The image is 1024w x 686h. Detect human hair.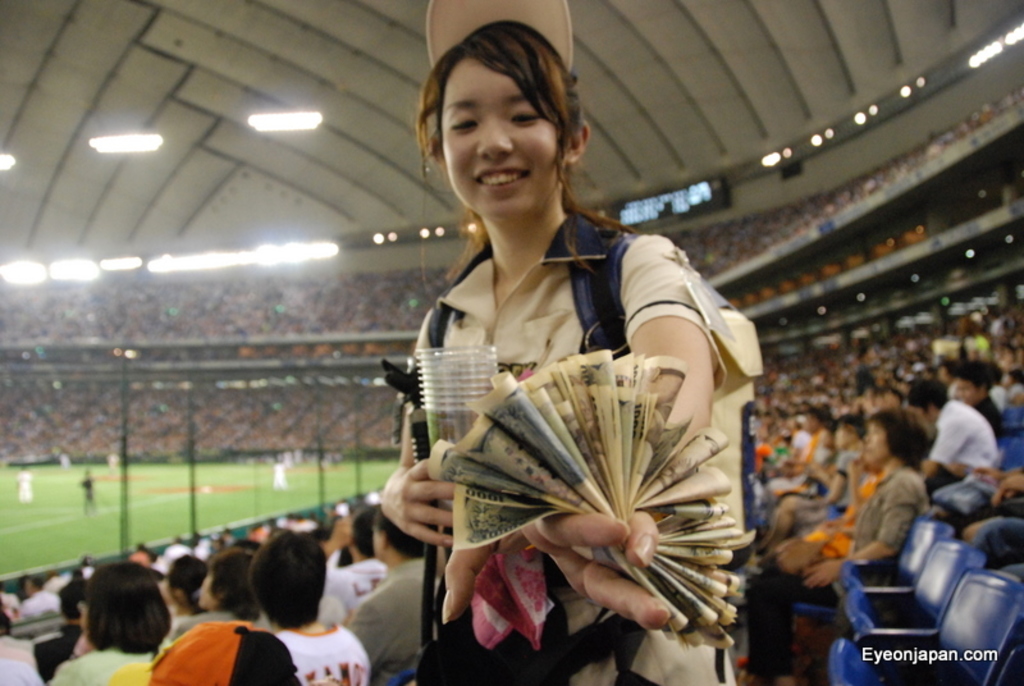
Detection: 950/358/998/392.
